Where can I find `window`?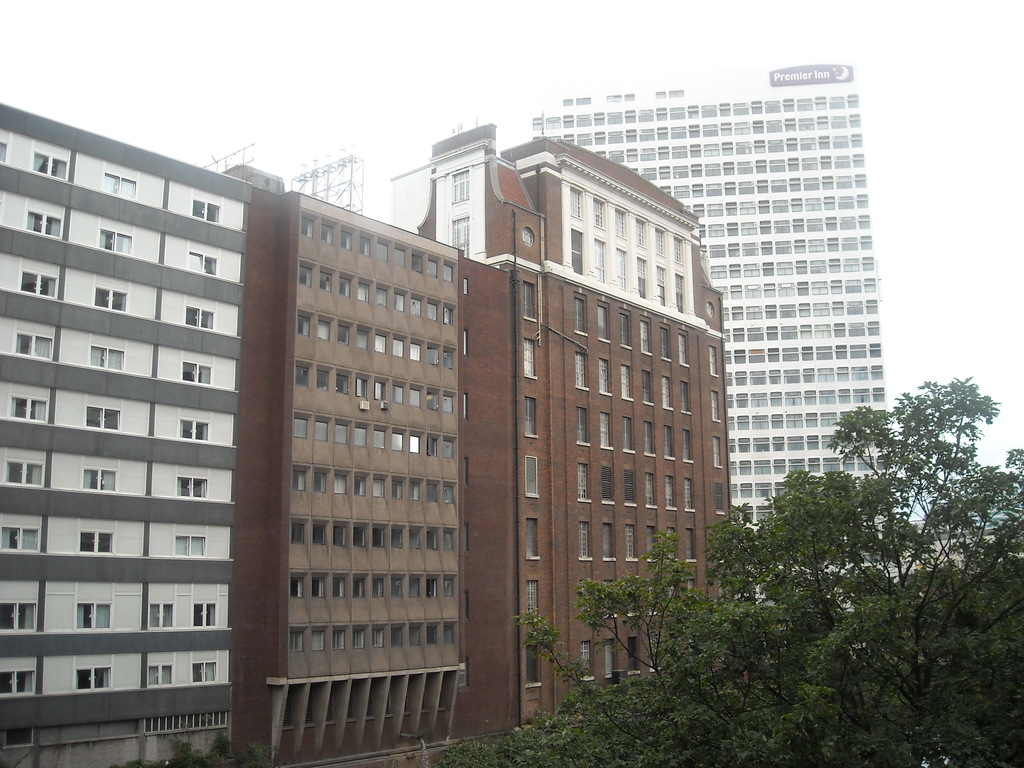
You can find it at 691 145 700 155.
